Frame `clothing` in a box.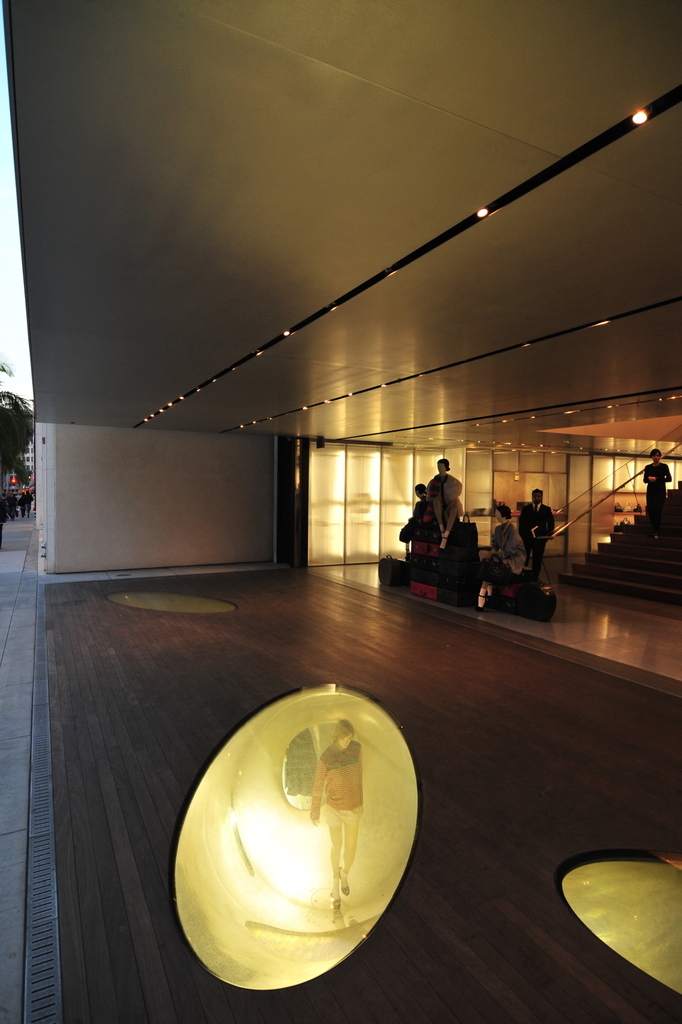
<region>409, 494, 436, 532</region>.
